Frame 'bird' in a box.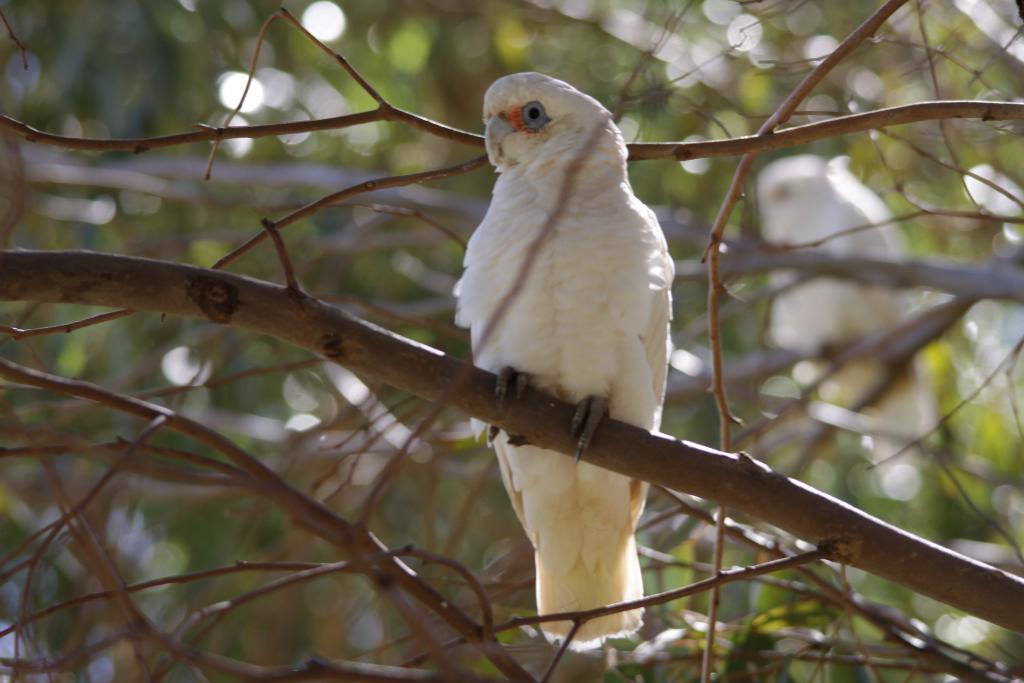
[450, 71, 680, 654].
